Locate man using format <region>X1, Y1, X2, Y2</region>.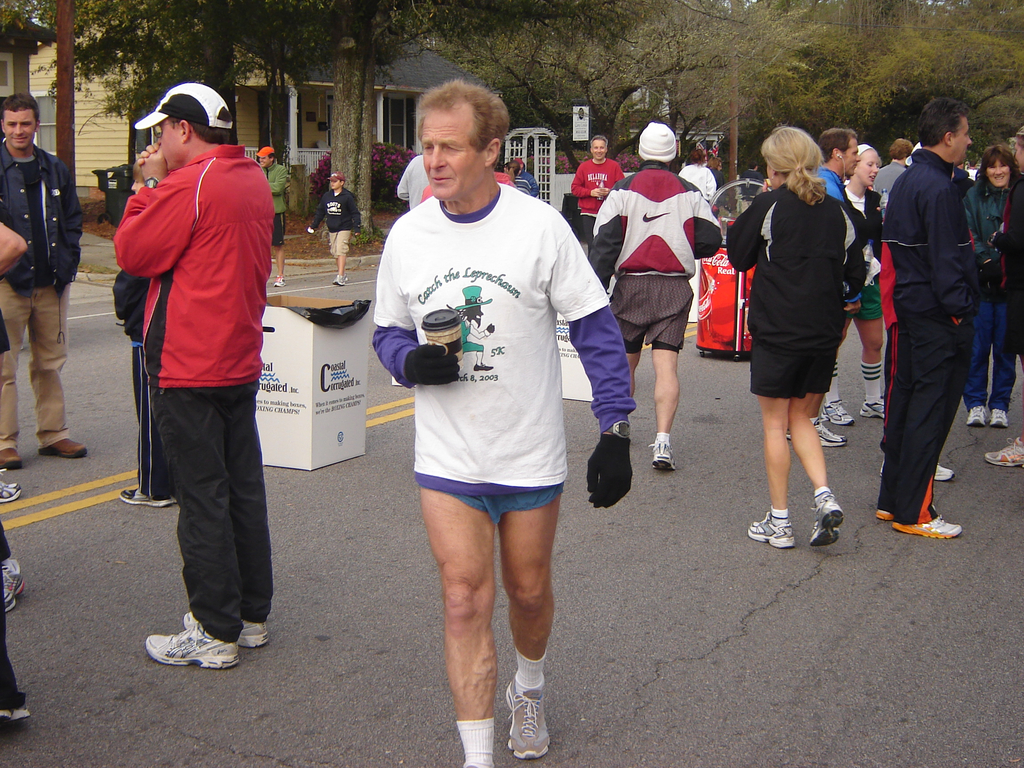
<region>584, 120, 723, 474</region>.
